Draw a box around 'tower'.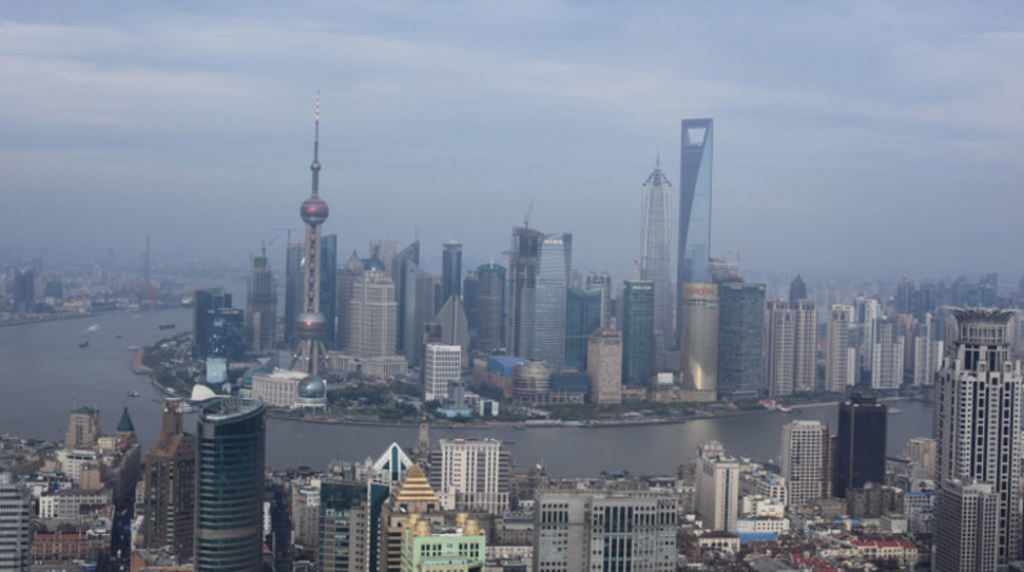
(1, 471, 32, 571).
